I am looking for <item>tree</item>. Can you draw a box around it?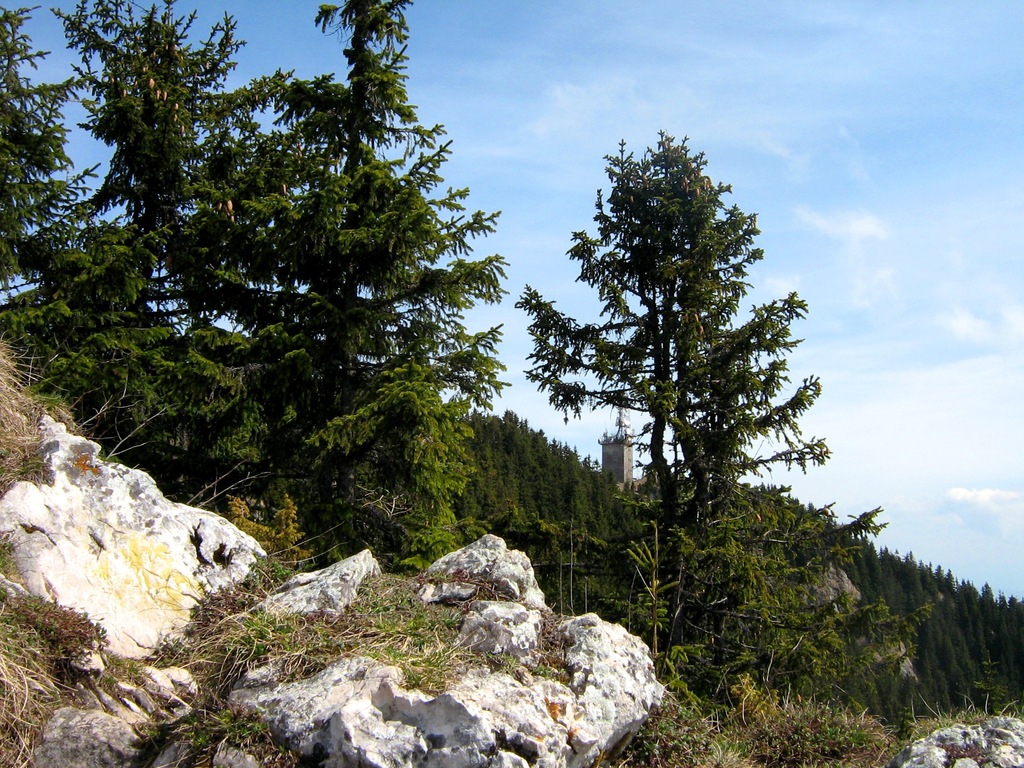
Sure, the bounding box is left=530, top=131, right=841, bottom=625.
